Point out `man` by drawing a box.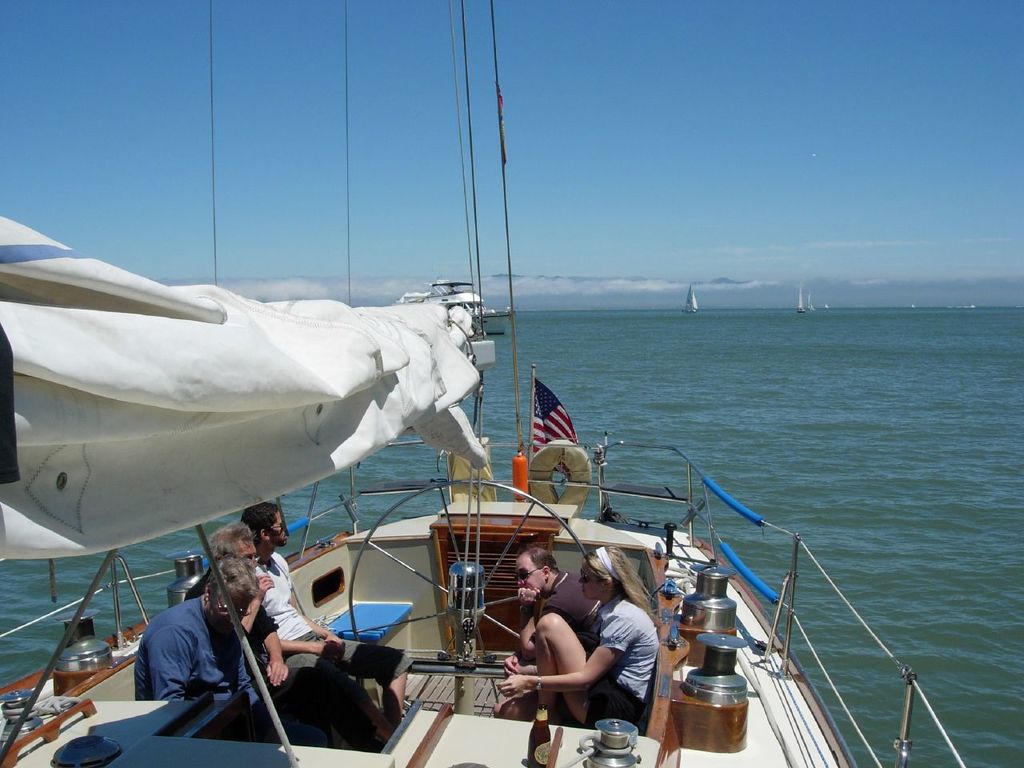
locate(185, 520, 374, 752).
